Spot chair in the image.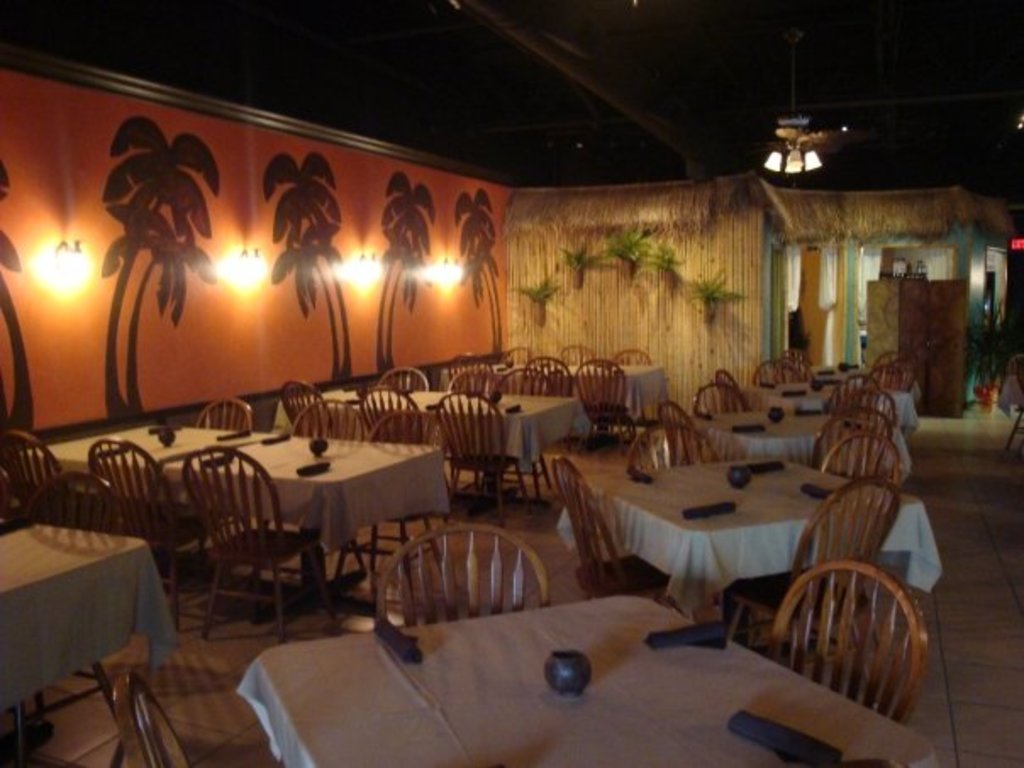
chair found at crop(371, 365, 432, 392).
